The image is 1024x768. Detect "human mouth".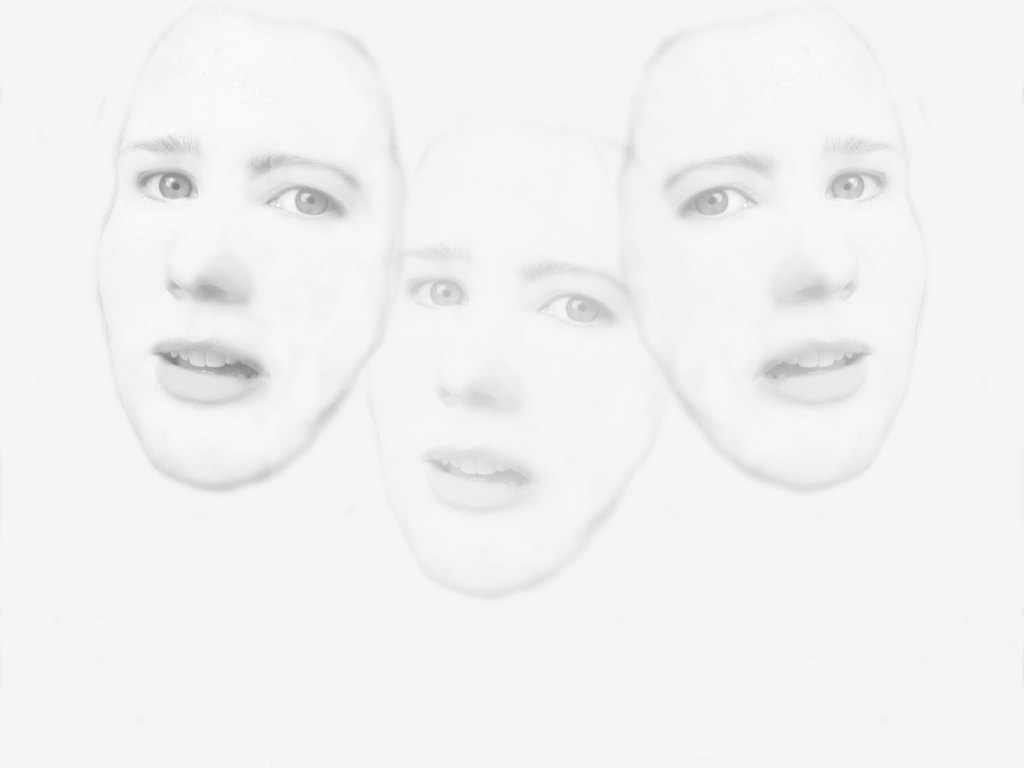
Detection: Rect(111, 323, 268, 410).
